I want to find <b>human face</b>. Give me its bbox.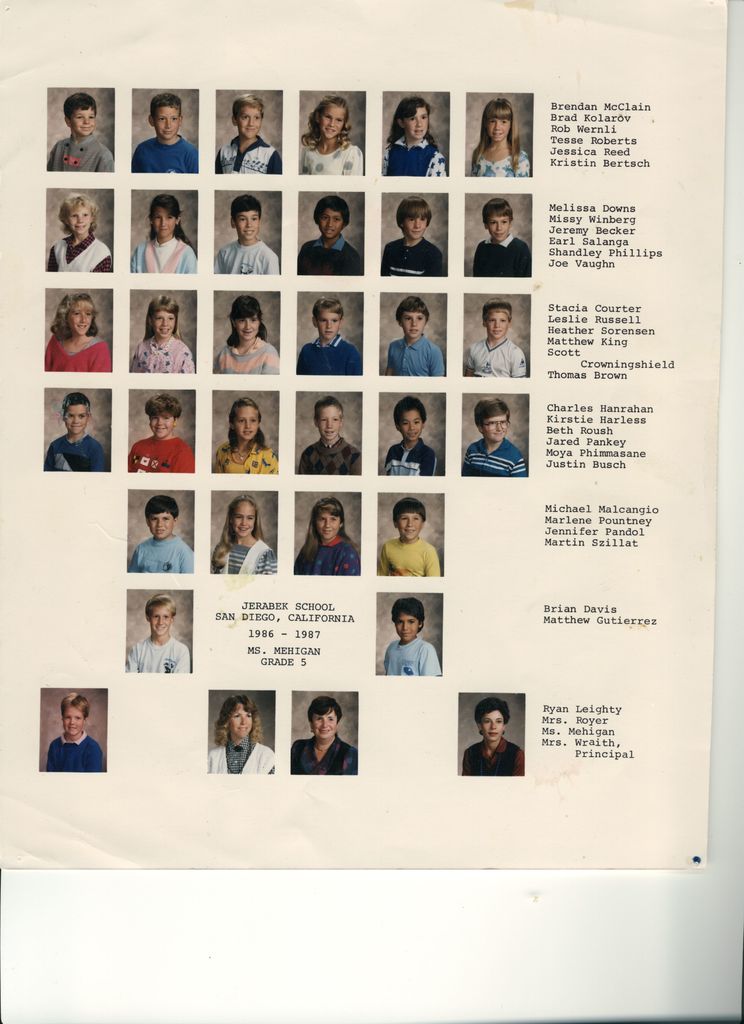
230,708,253,736.
